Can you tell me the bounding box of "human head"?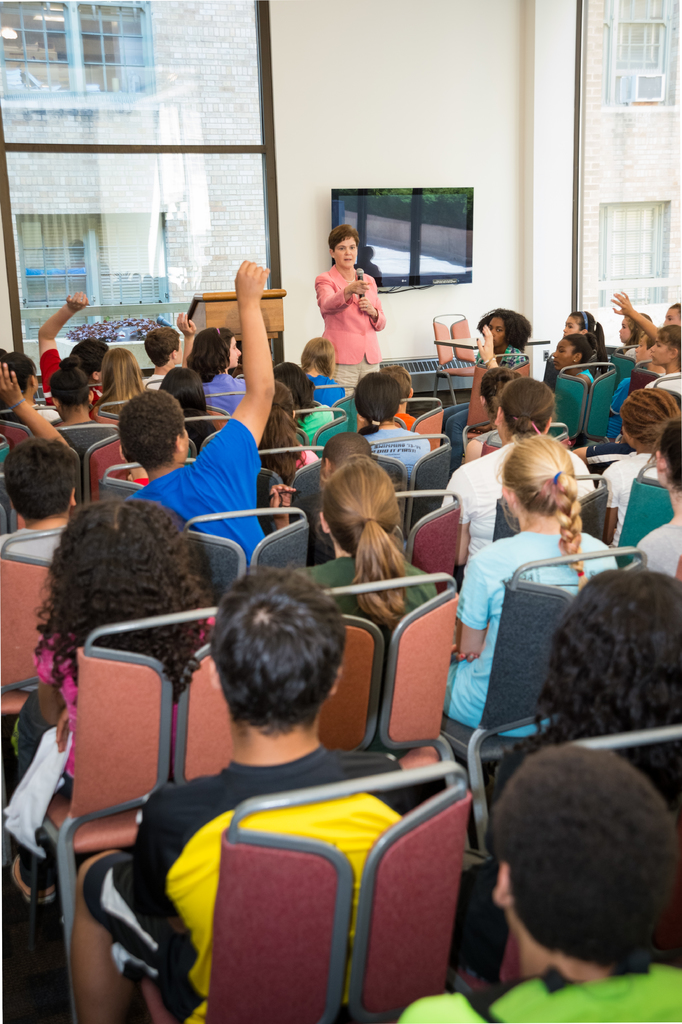
bbox=(479, 364, 528, 413).
